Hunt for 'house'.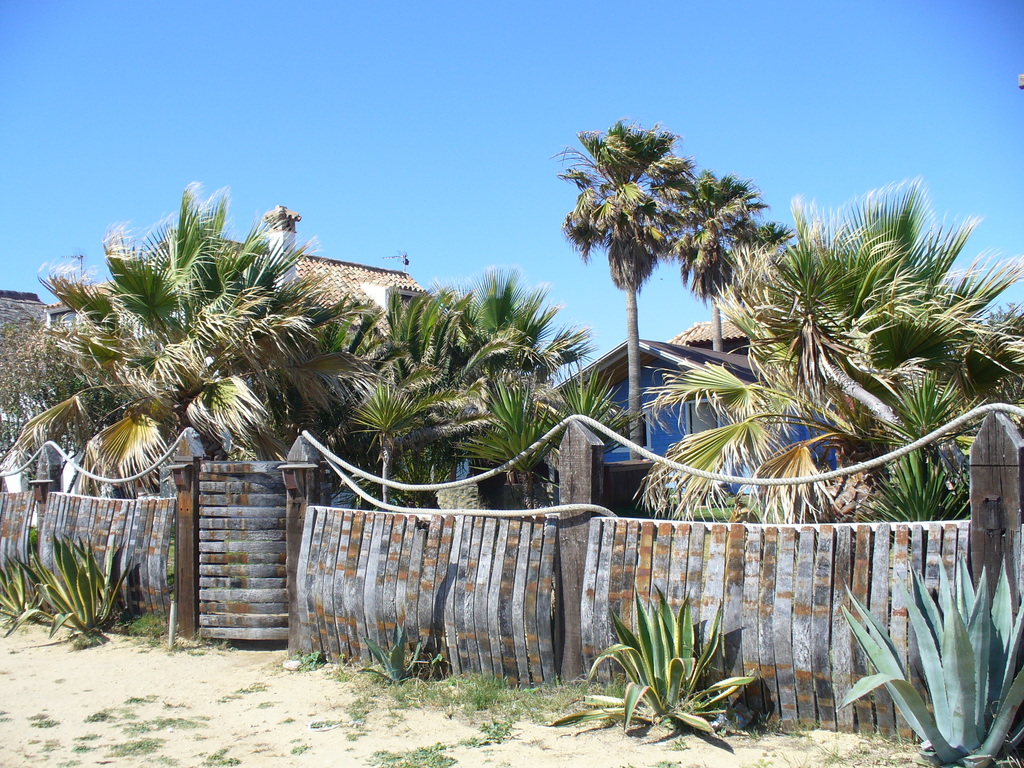
Hunted down at locate(76, 244, 210, 500).
